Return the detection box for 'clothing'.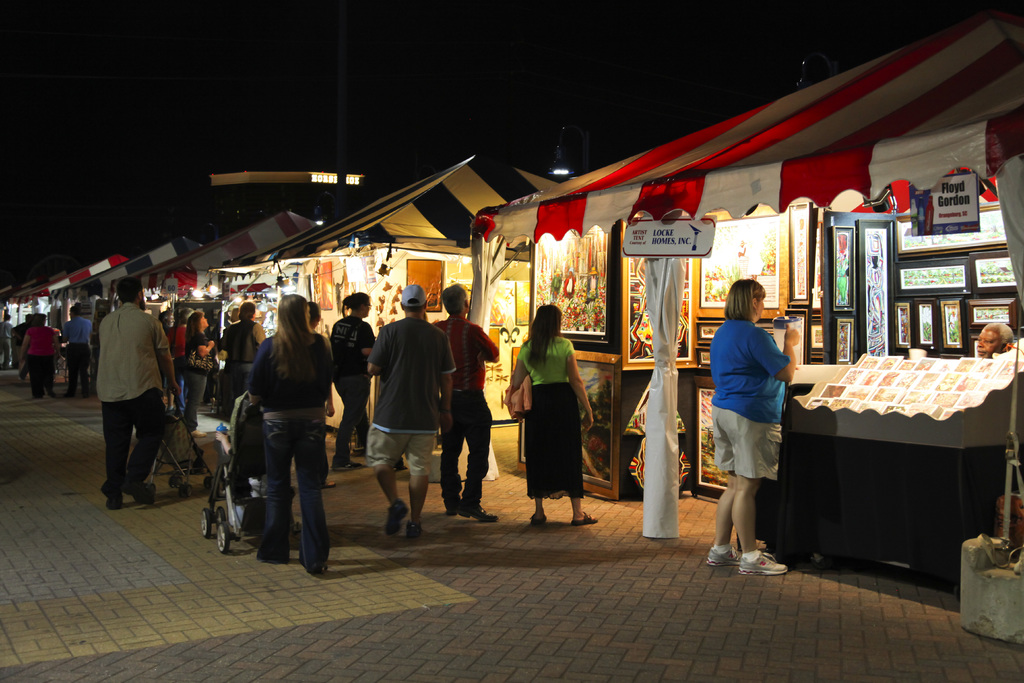
{"x1": 430, "y1": 317, "x2": 496, "y2": 511}.
